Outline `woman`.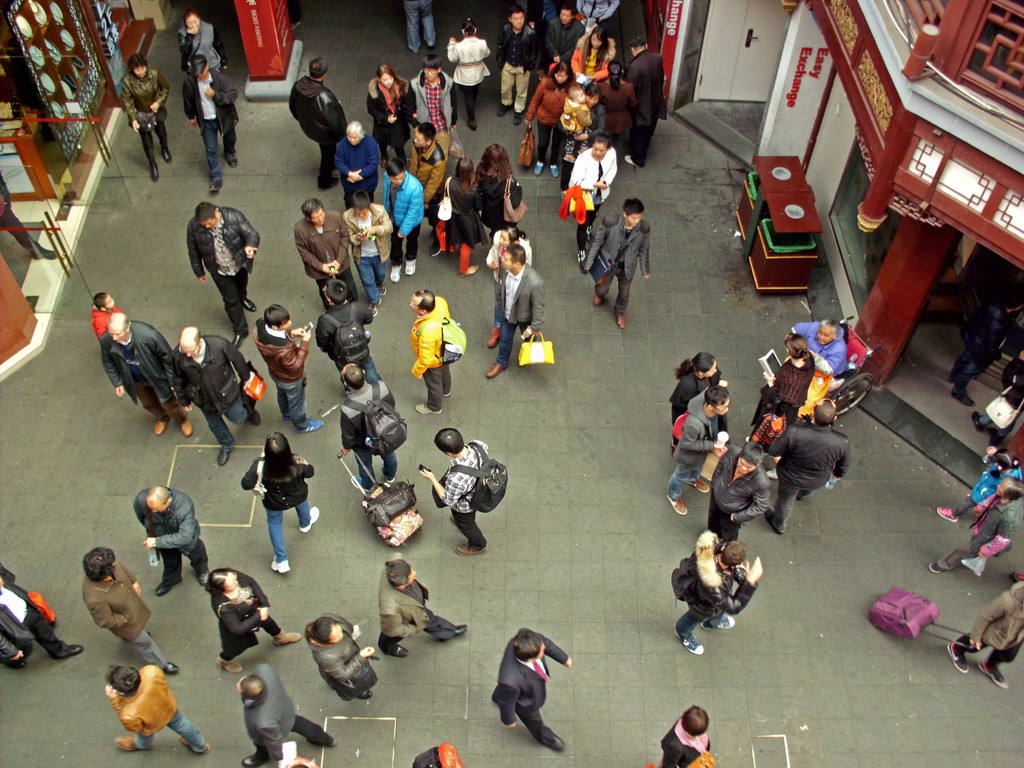
Outline: (x1=300, y1=611, x2=382, y2=697).
